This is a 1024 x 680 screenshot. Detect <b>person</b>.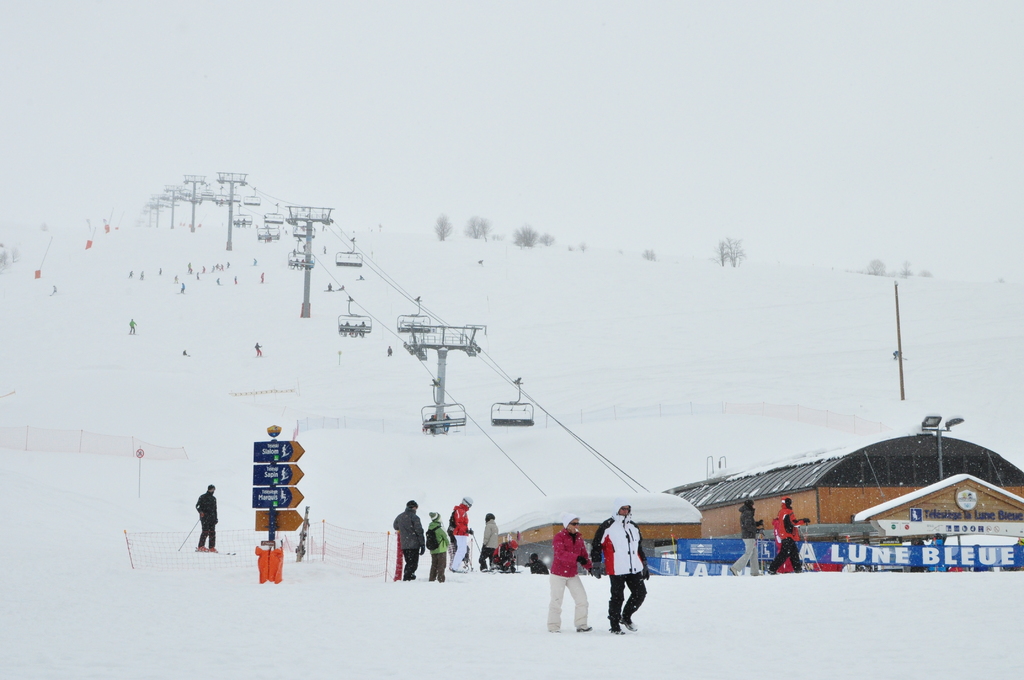
detection(477, 509, 498, 571).
